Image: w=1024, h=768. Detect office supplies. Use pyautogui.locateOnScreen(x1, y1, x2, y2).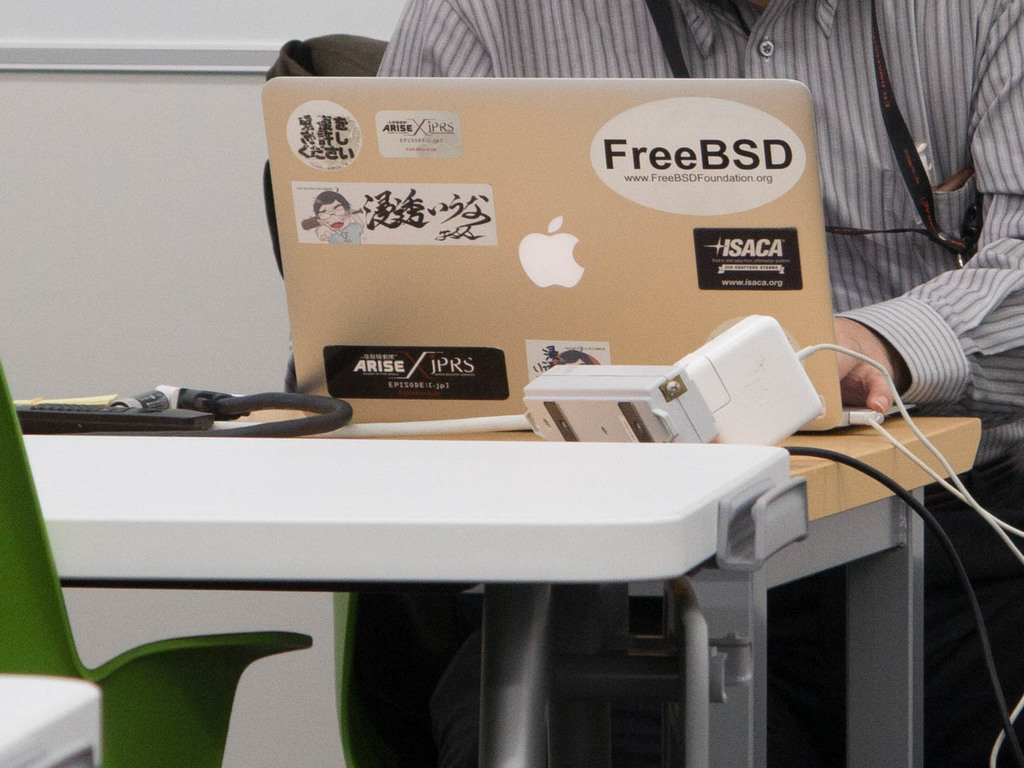
pyautogui.locateOnScreen(6, 672, 99, 767).
